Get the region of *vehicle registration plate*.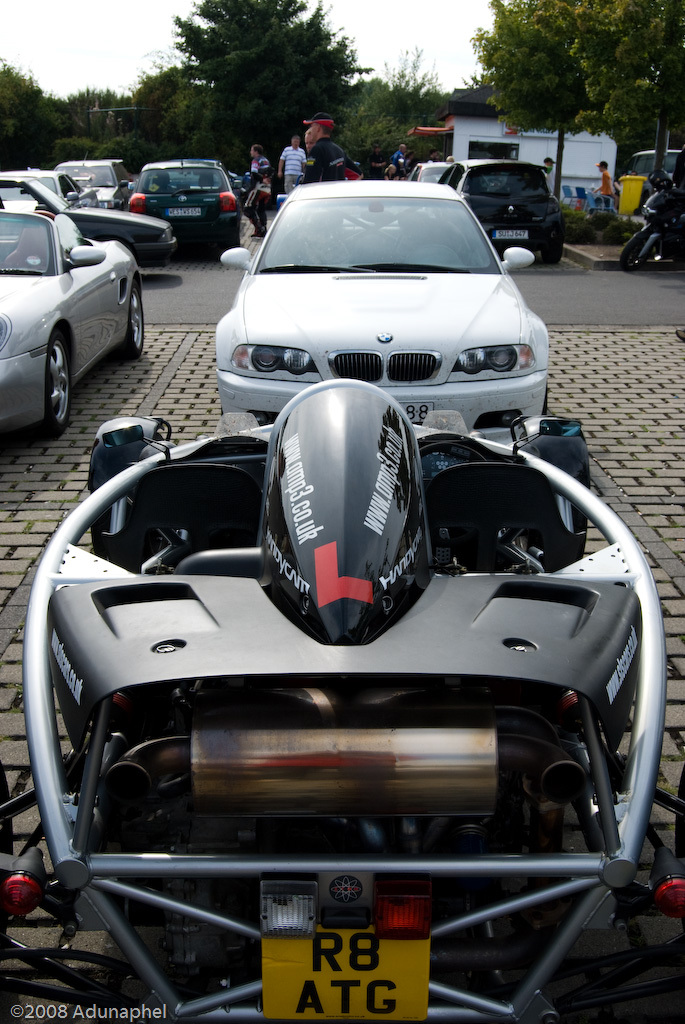
[260, 923, 434, 1023].
